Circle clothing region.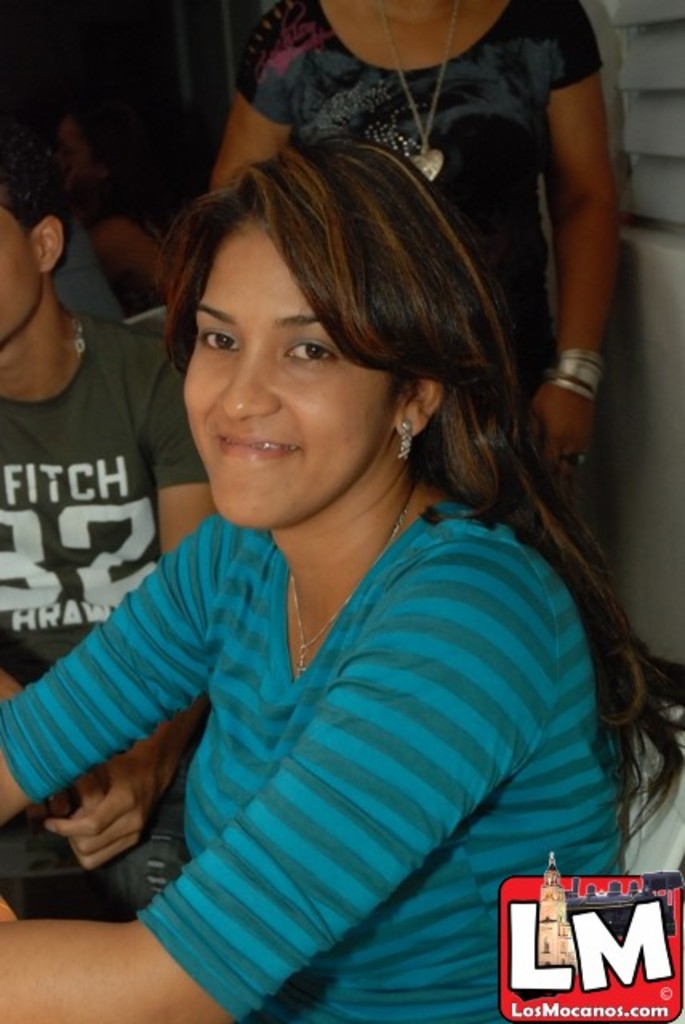
Region: (x1=45, y1=374, x2=623, y2=968).
